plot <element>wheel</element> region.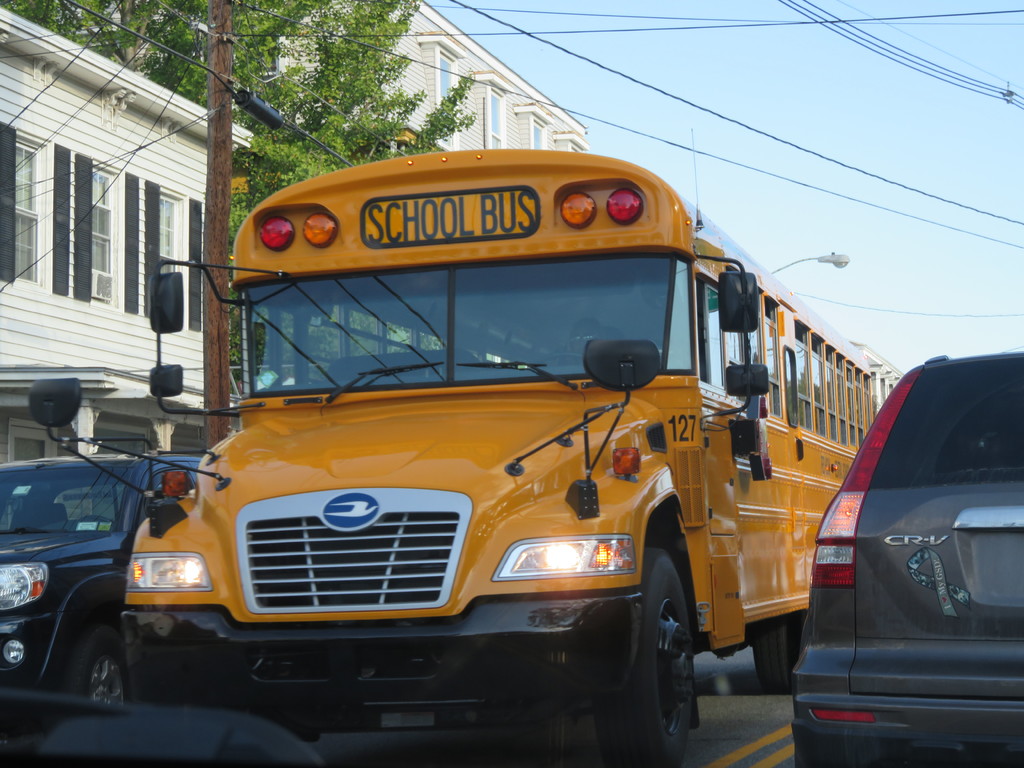
Plotted at select_region(741, 605, 807, 703).
